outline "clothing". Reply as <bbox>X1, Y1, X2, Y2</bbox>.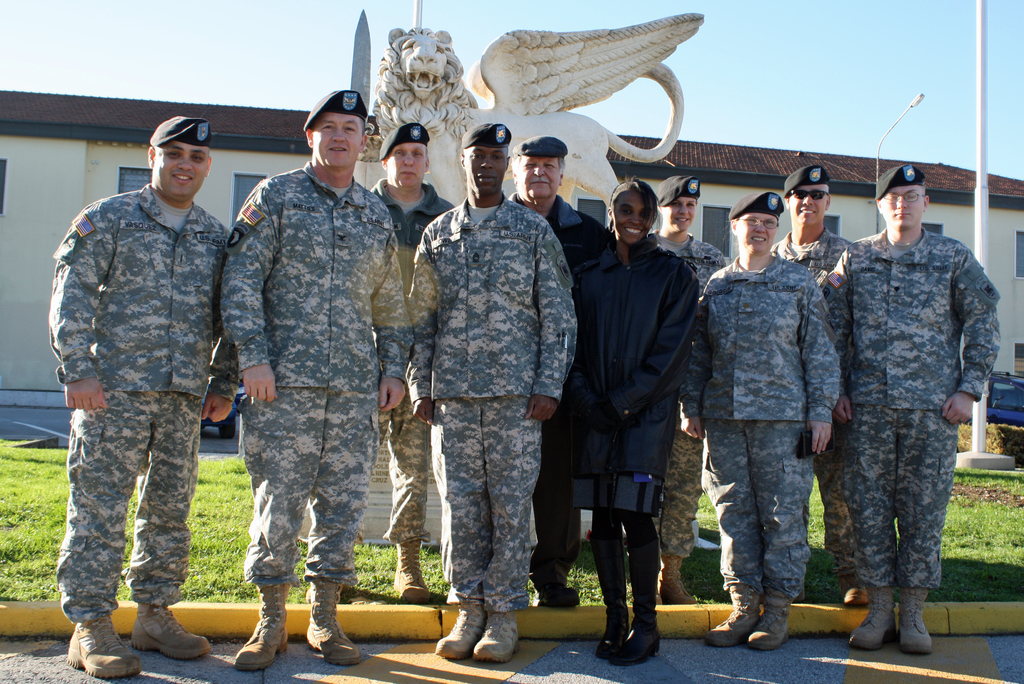
<bbox>44, 182, 229, 608</bbox>.
